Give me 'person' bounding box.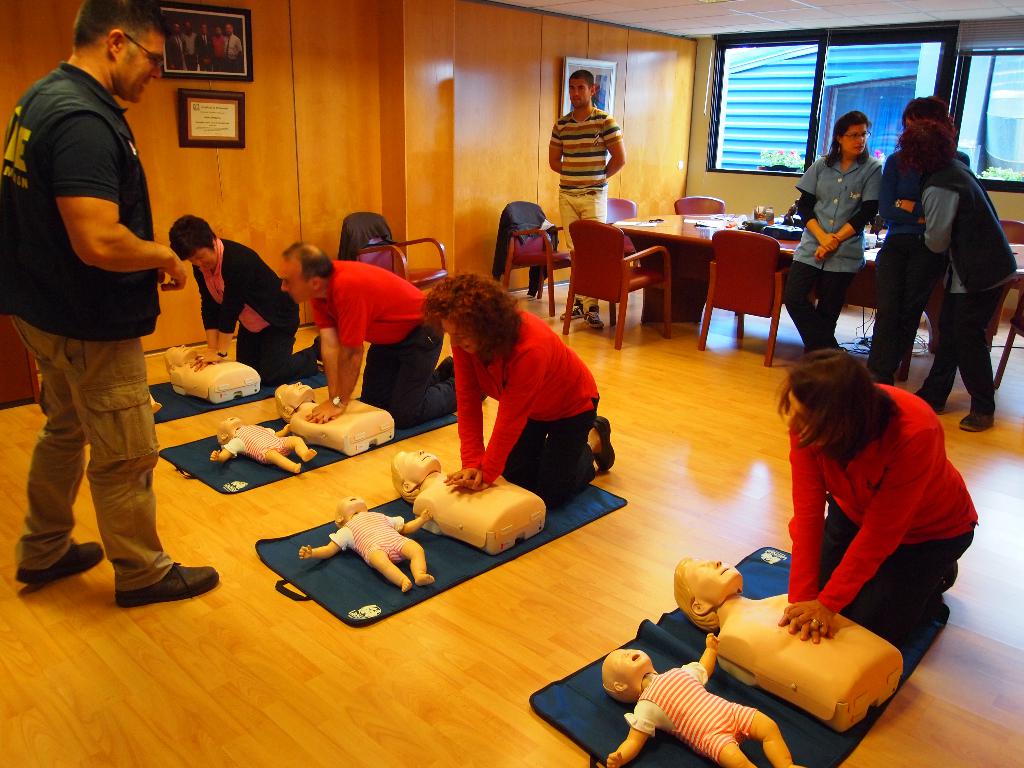
locate(422, 272, 621, 508).
